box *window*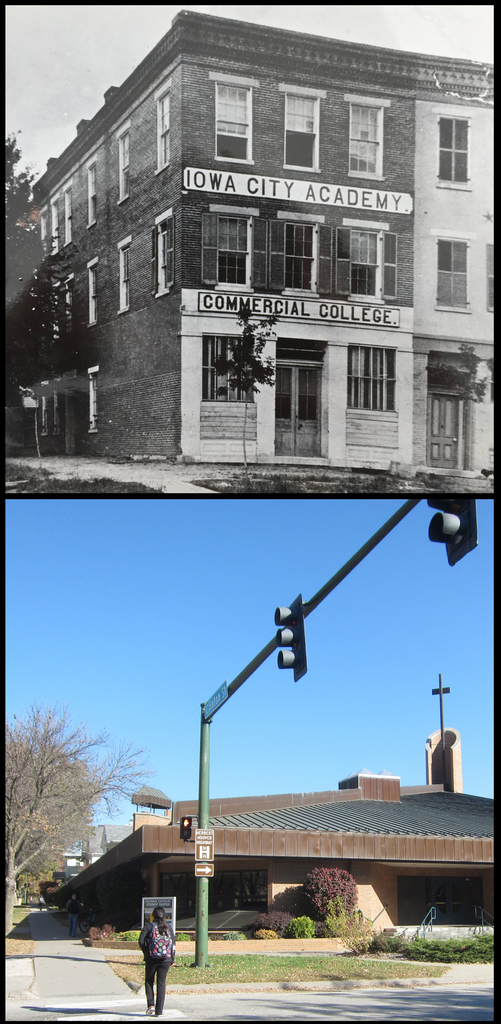
detection(86, 260, 104, 320)
